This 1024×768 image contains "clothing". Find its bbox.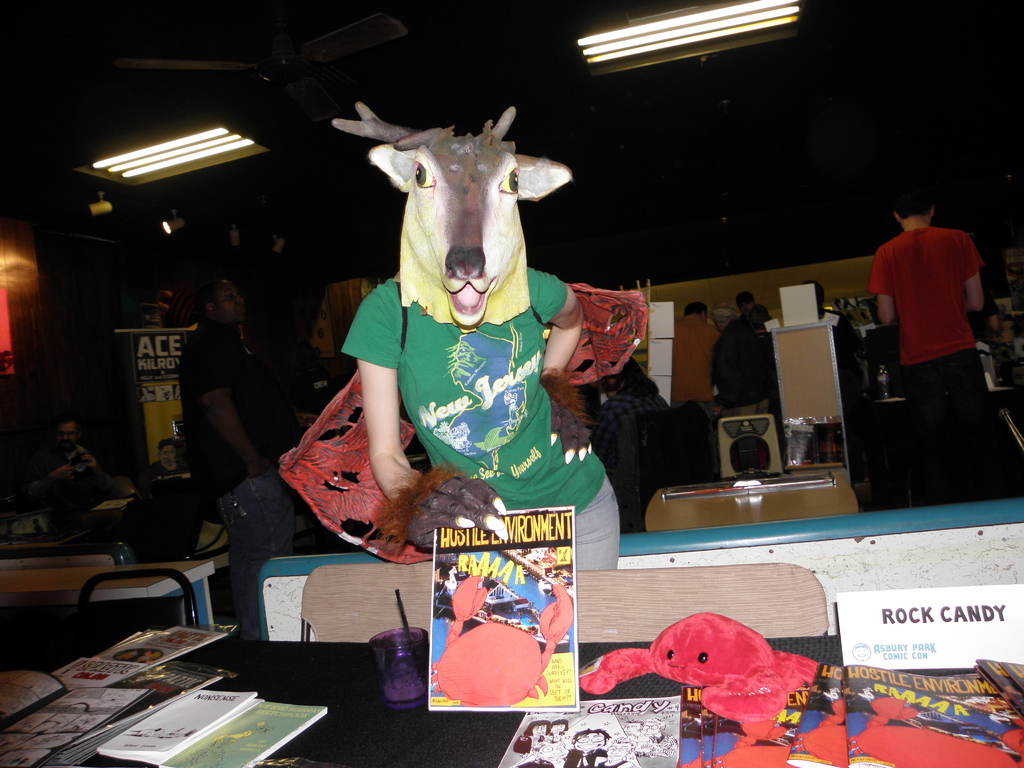
Rect(867, 227, 979, 510).
